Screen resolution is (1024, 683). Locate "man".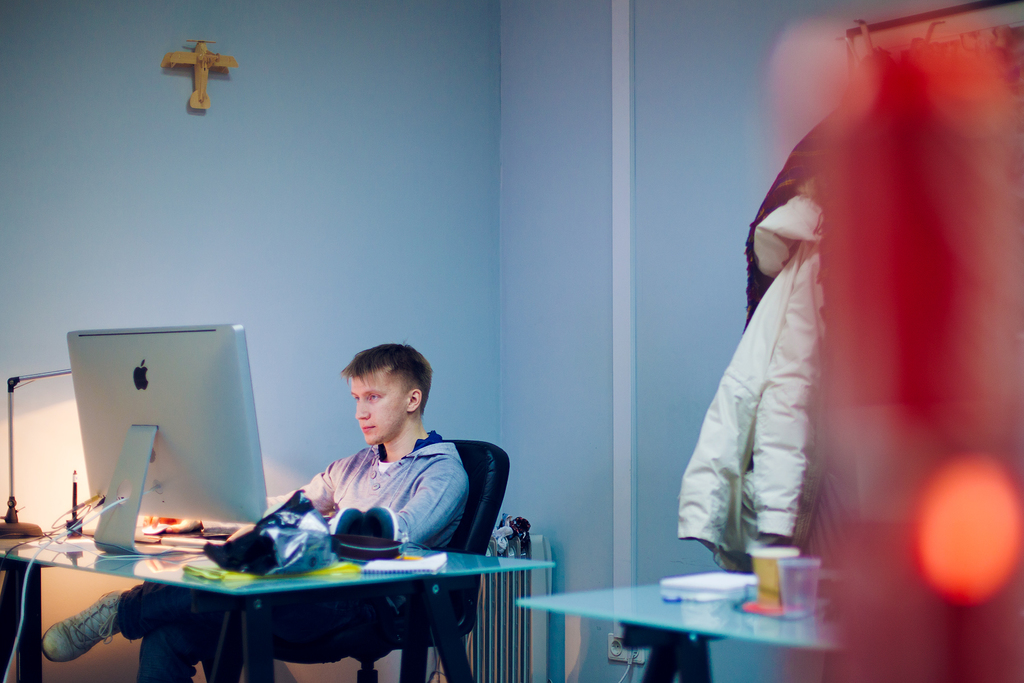
Rect(252, 346, 508, 606).
